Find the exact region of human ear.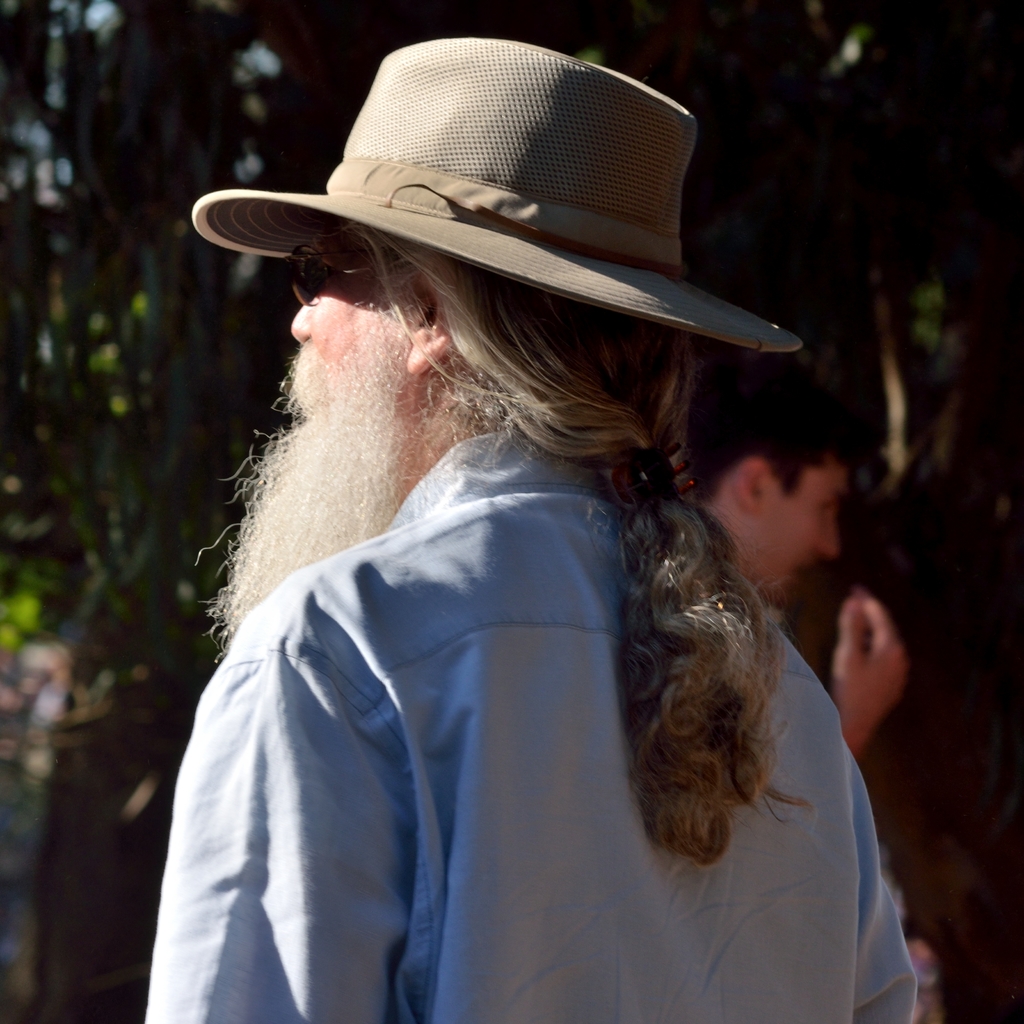
Exact region: <region>410, 268, 444, 367</region>.
